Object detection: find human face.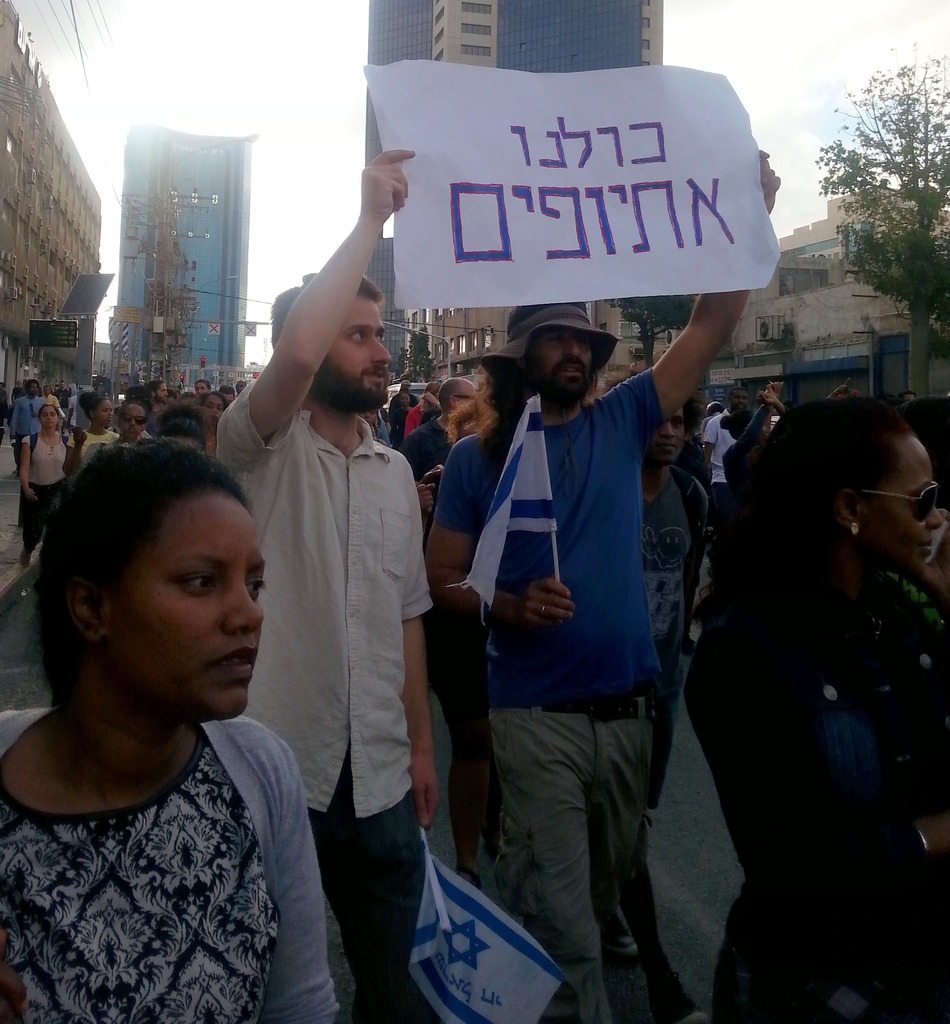
<bbox>156, 383, 167, 402</bbox>.
